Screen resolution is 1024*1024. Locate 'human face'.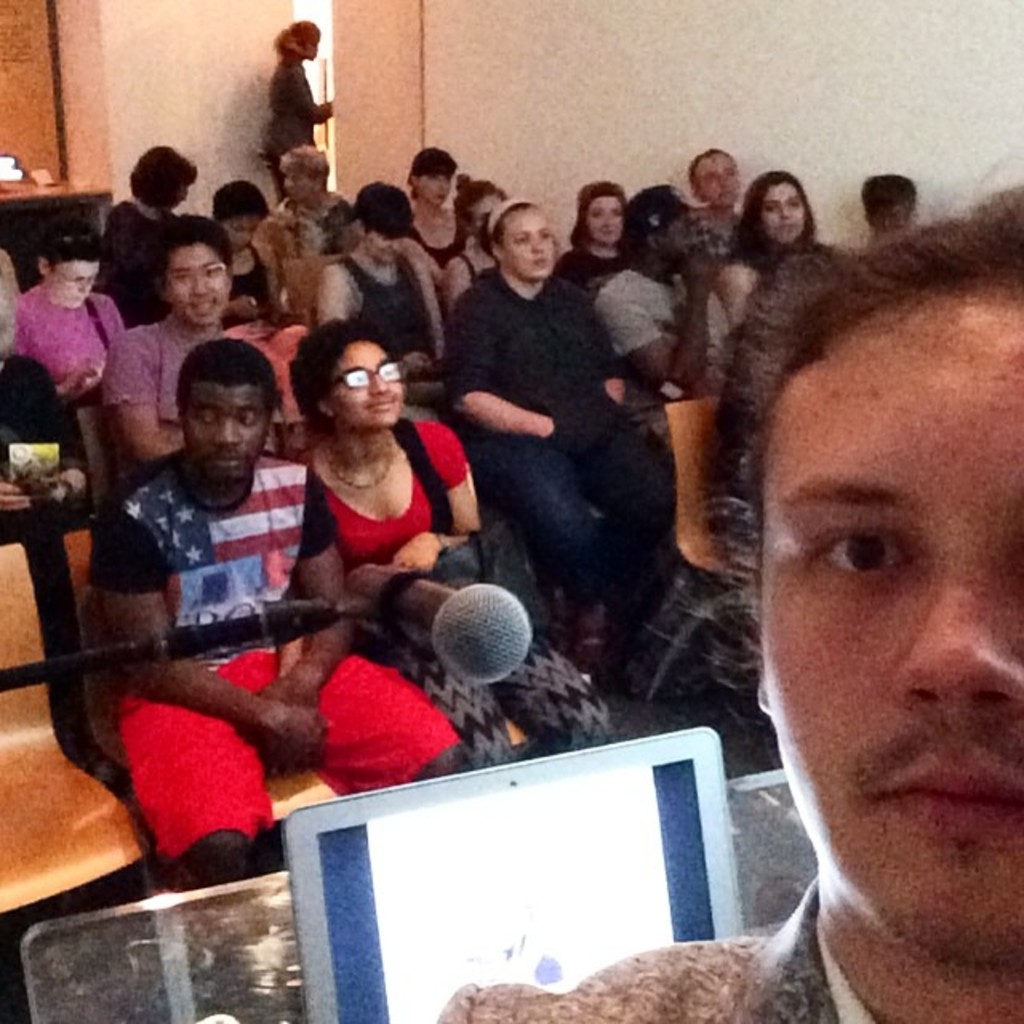
locate(366, 237, 400, 261).
